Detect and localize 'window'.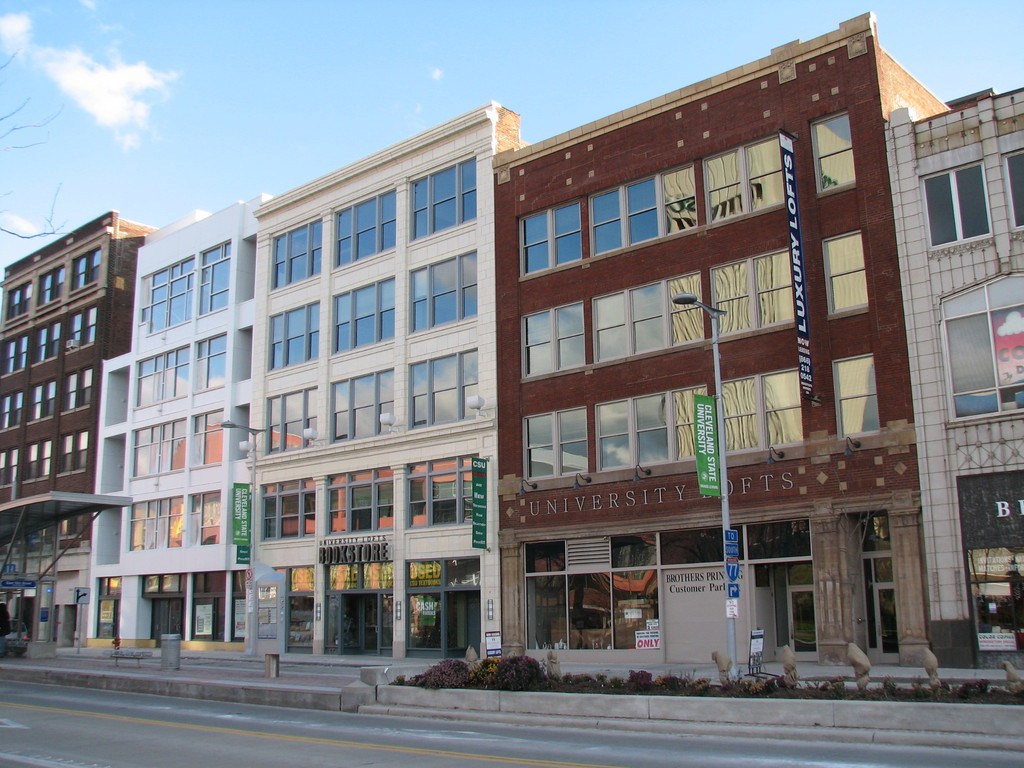
Localized at (190,486,221,546).
